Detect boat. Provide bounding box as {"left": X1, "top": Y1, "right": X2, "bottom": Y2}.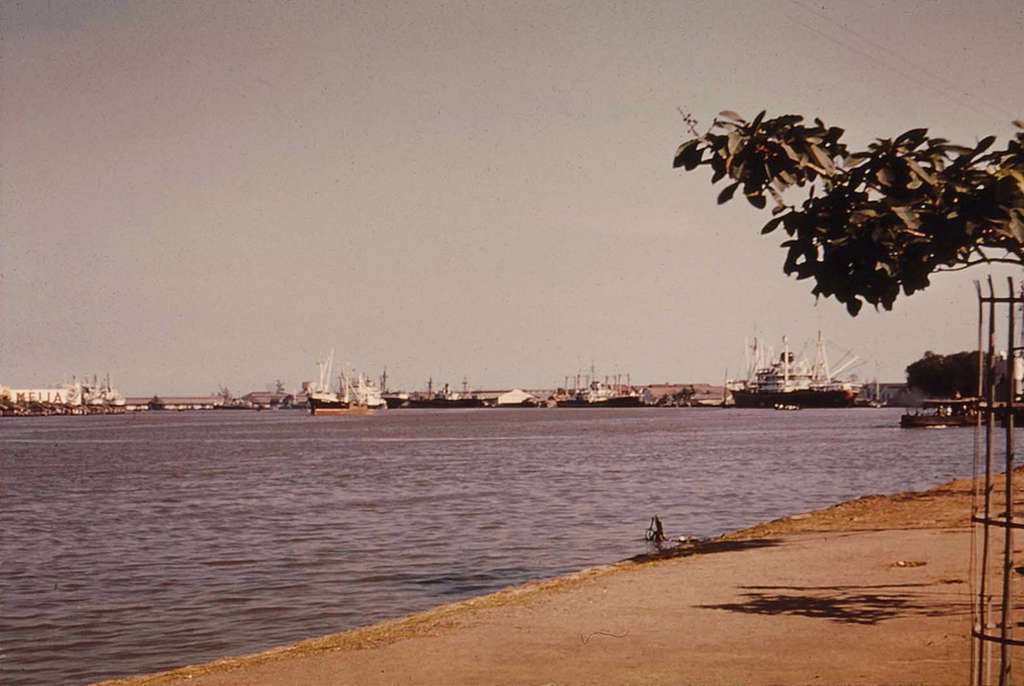
{"left": 685, "top": 336, "right": 909, "bottom": 408}.
